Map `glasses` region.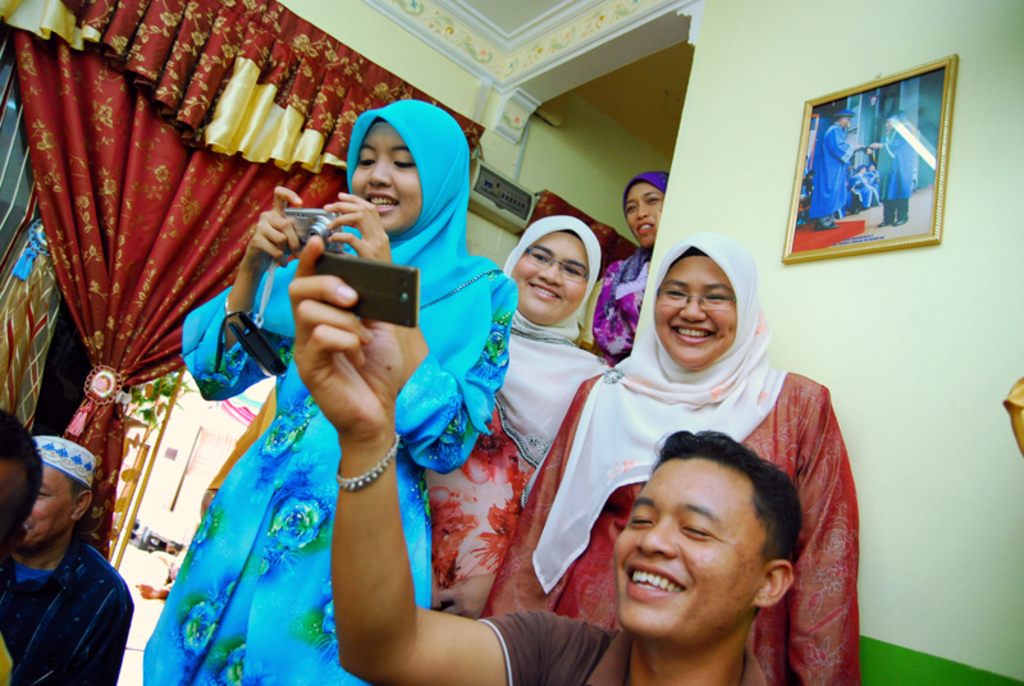
Mapped to rect(524, 243, 590, 282).
